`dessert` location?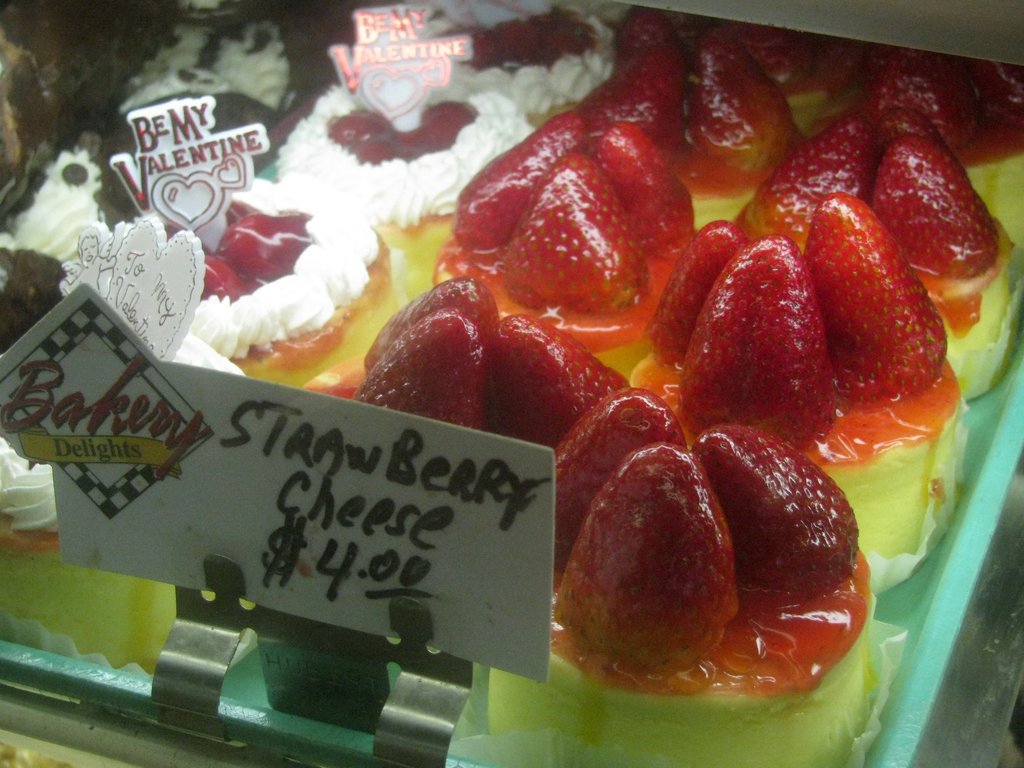
Rect(468, 2, 609, 125)
